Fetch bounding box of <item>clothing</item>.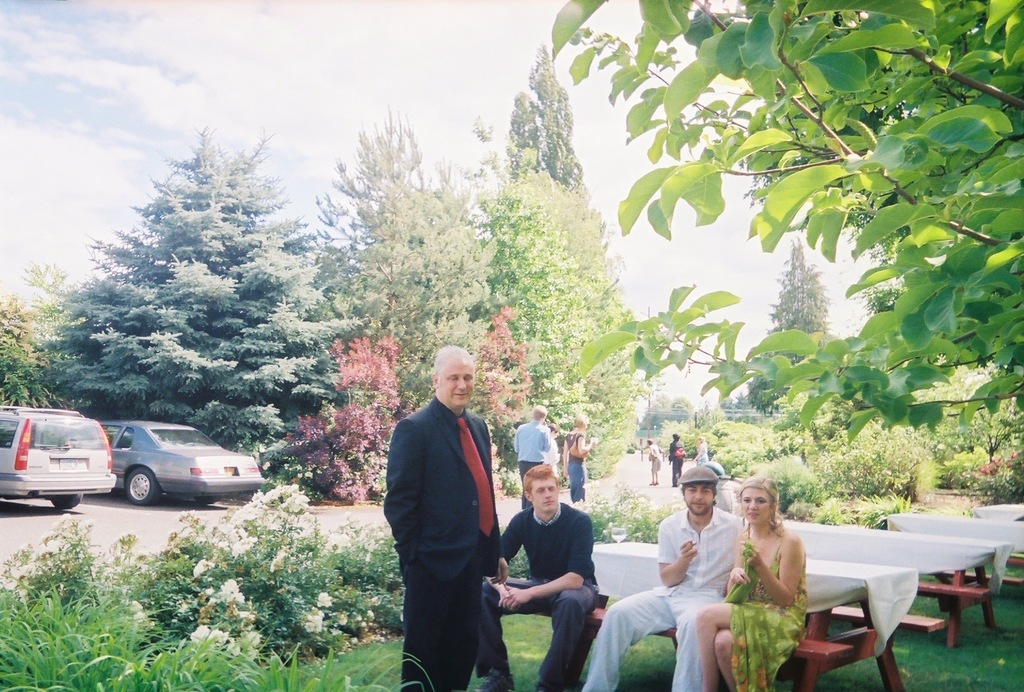
Bbox: detection(664, 441, 687, 488).
